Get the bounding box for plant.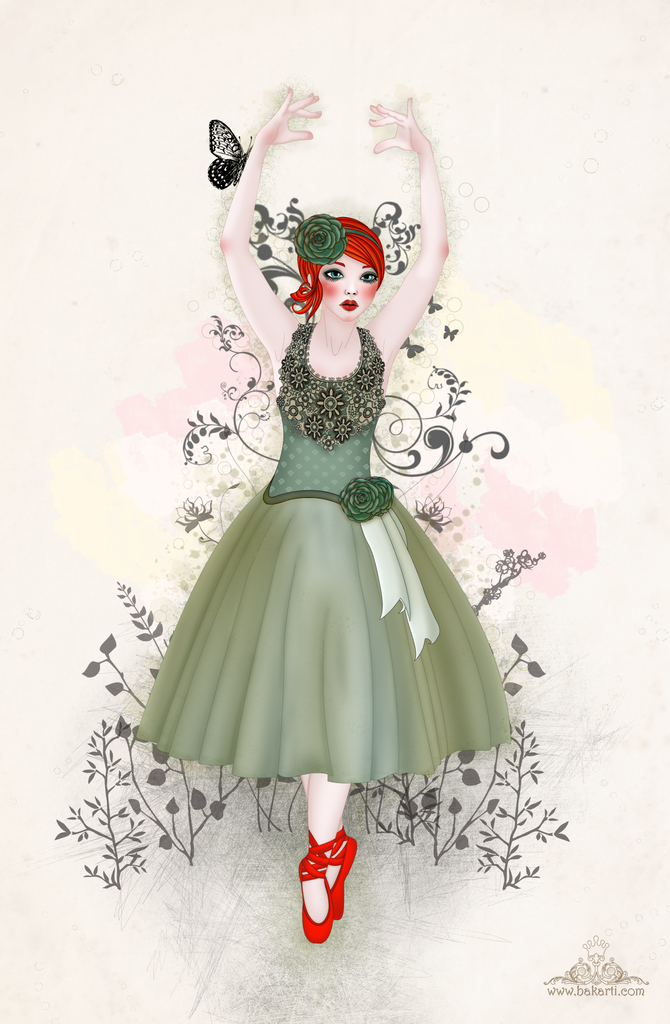
box=[474, 727, 570, 889].
